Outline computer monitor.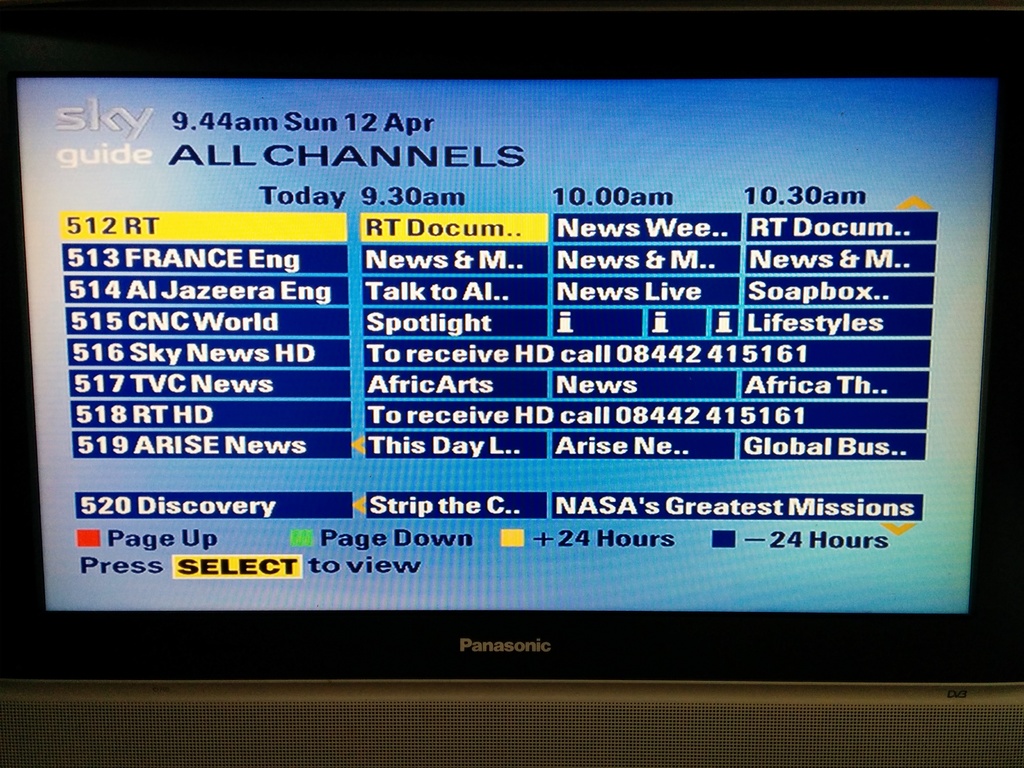
Outline: (0,8,1014,721).
